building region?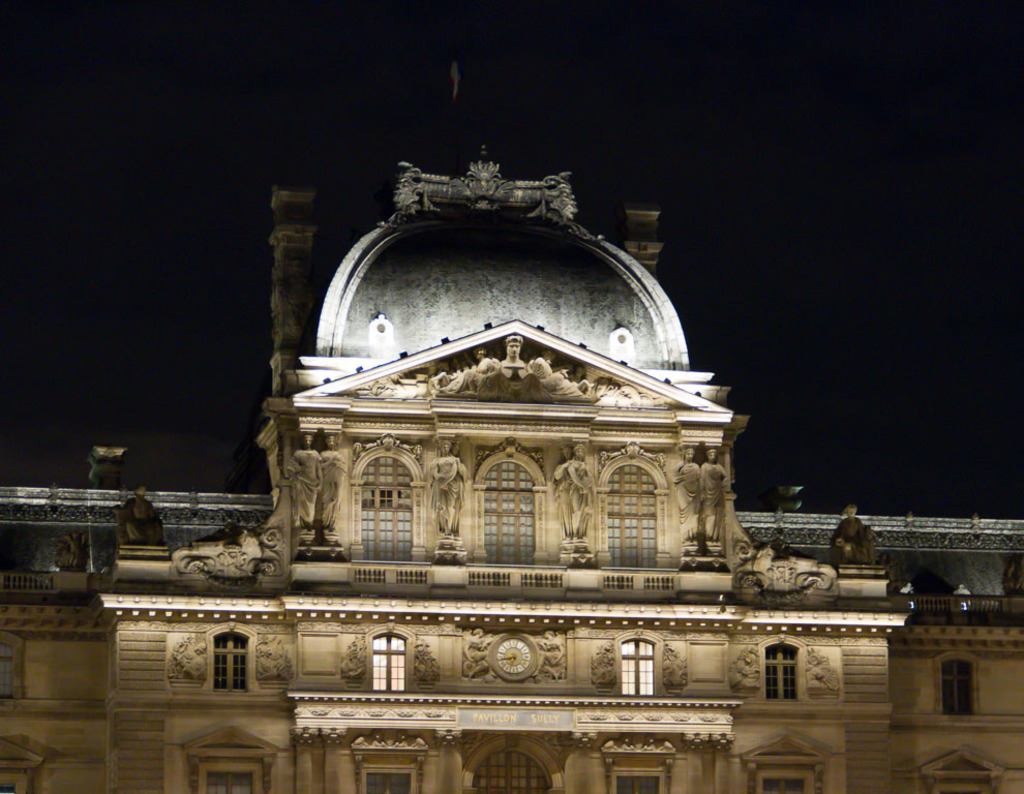
[0,134,1023,793]
